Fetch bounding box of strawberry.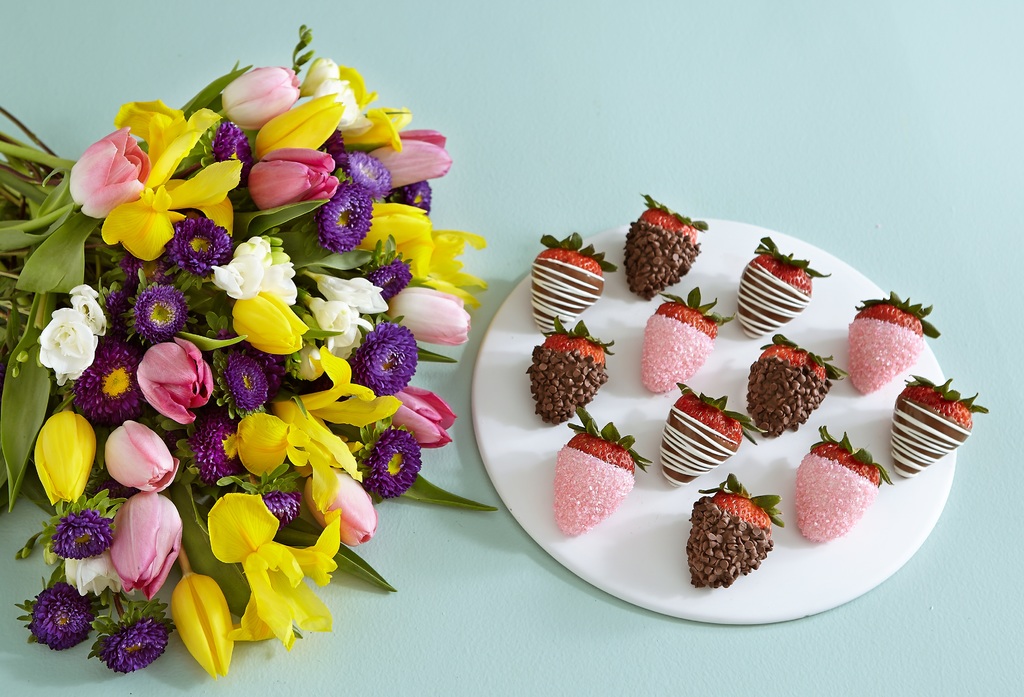
Bbox: {"x1": 888, "y1": 371, "x2": 989, "y2": 481}.
